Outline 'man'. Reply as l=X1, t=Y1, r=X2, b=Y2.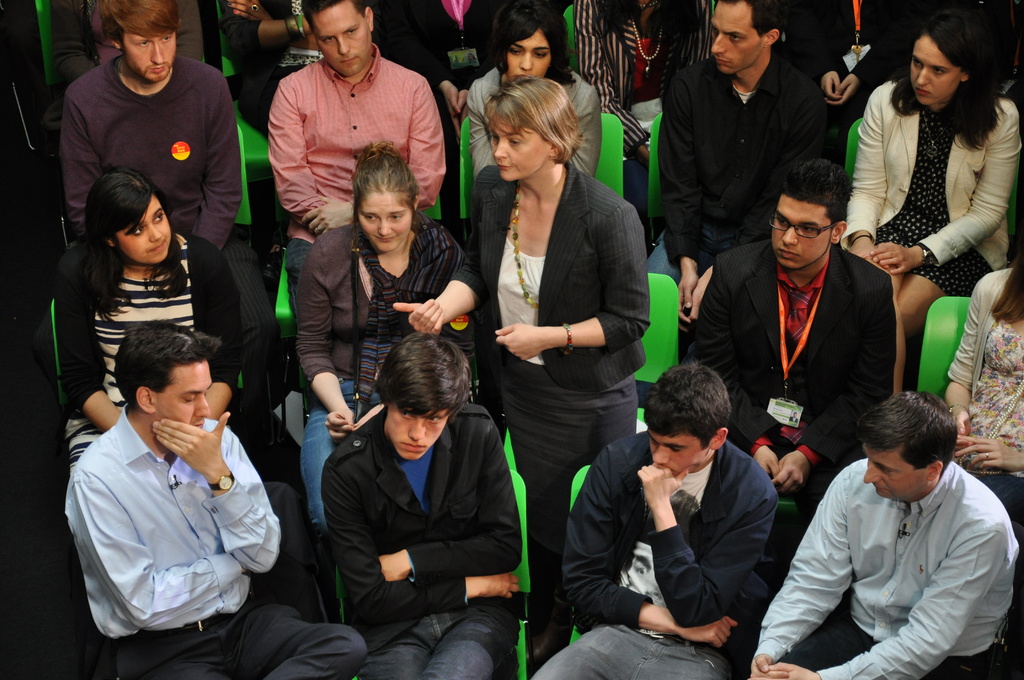
l=262, t=0, r=446, b=304.
